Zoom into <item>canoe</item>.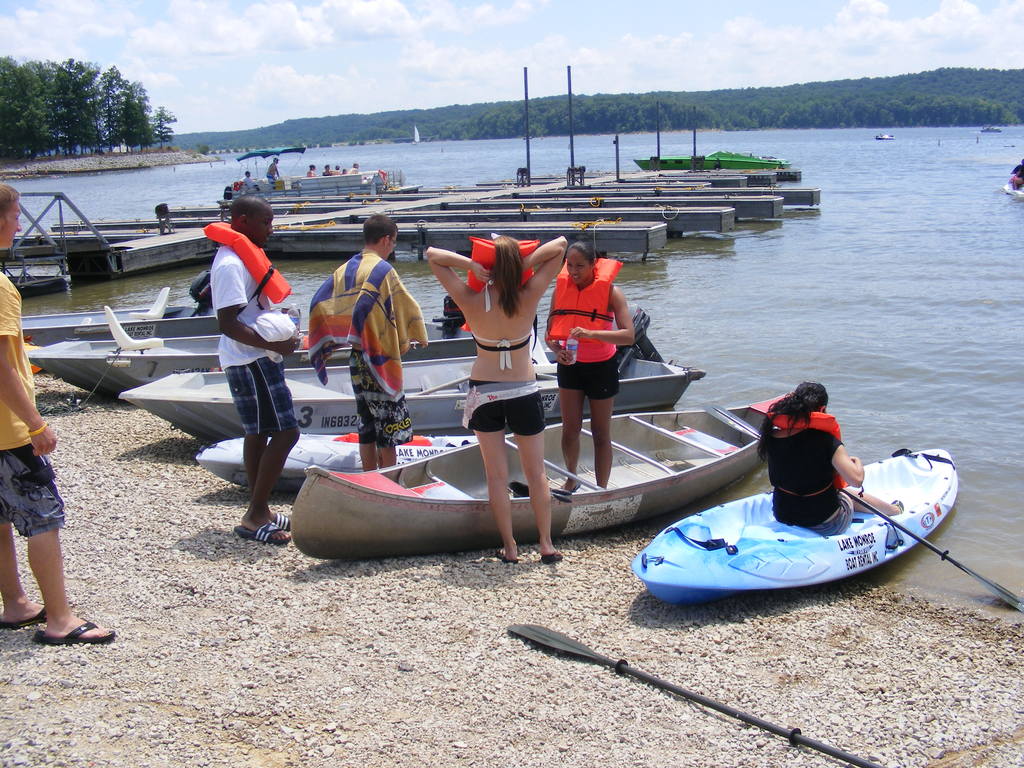
Zoom target: {"x1": 24, "y1": 292, "x2": 480, "y2": 405}.
